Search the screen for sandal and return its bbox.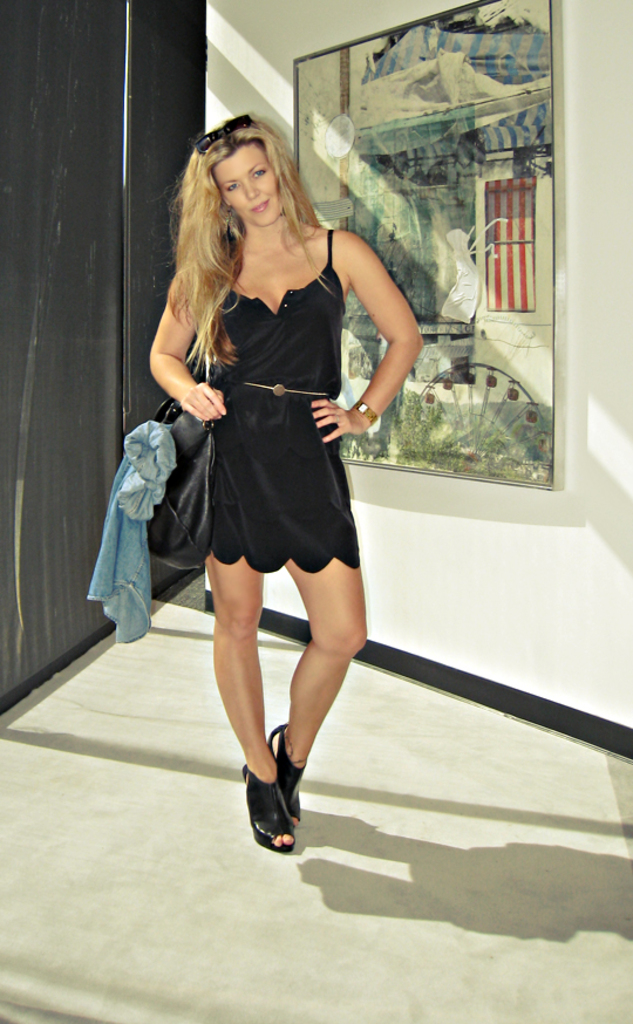
Found: 264:718:312:818.
